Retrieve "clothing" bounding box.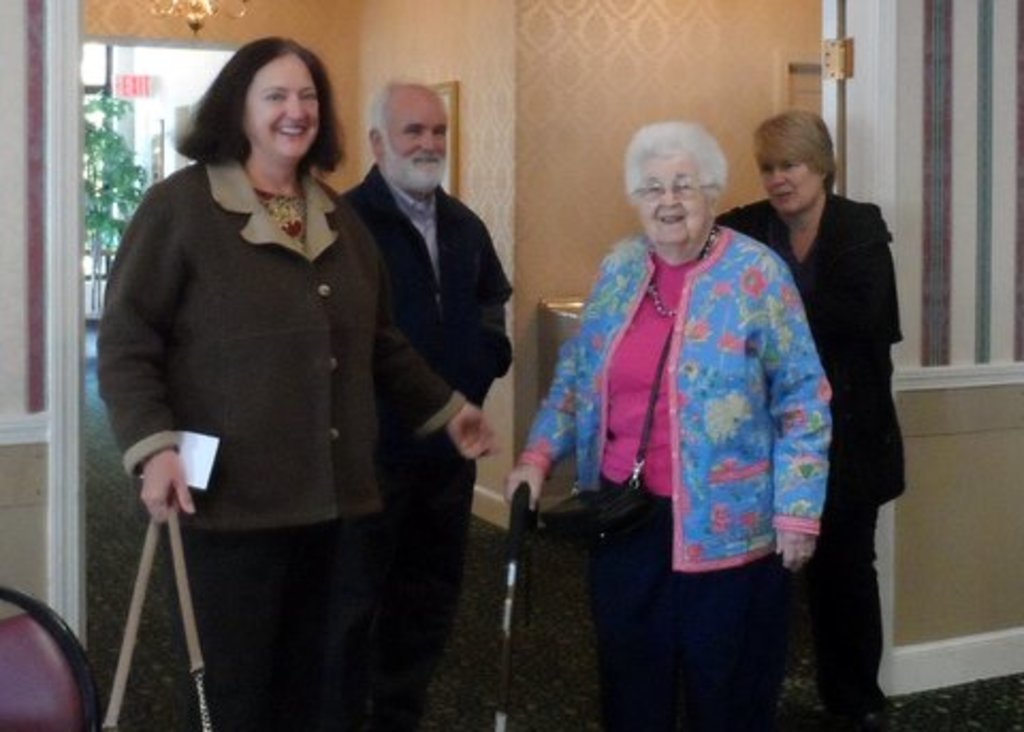
Bounding box: region(92, 85, 425, 674).
